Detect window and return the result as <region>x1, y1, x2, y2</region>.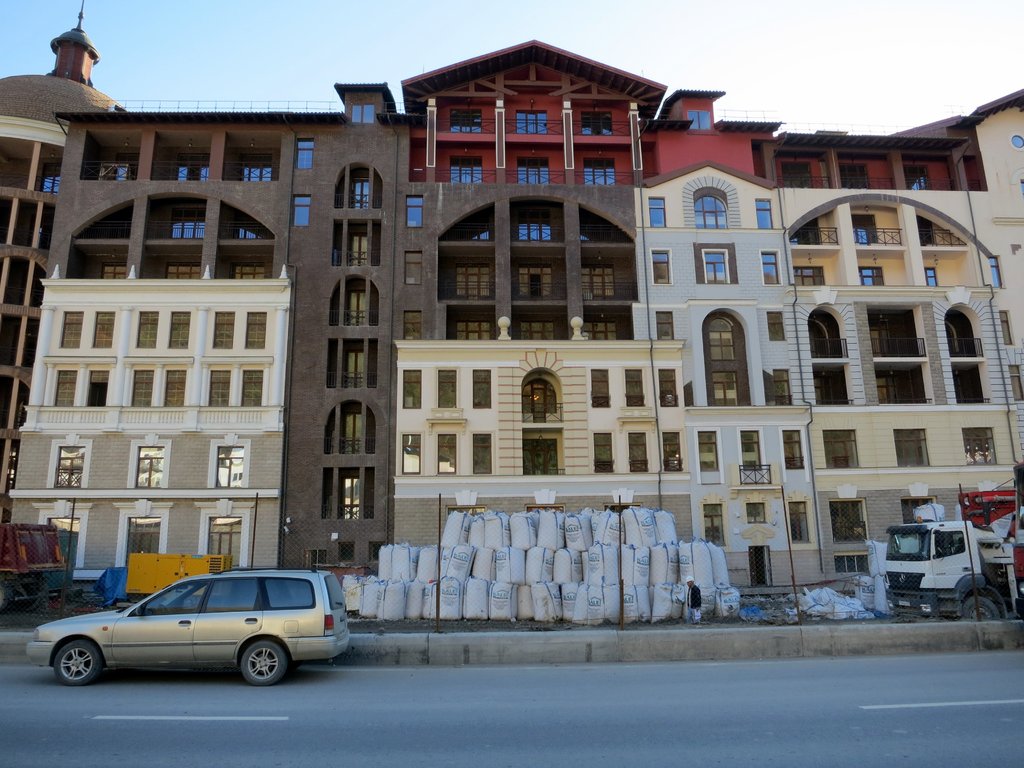
<region>691, 179, 723, 227</region>.
